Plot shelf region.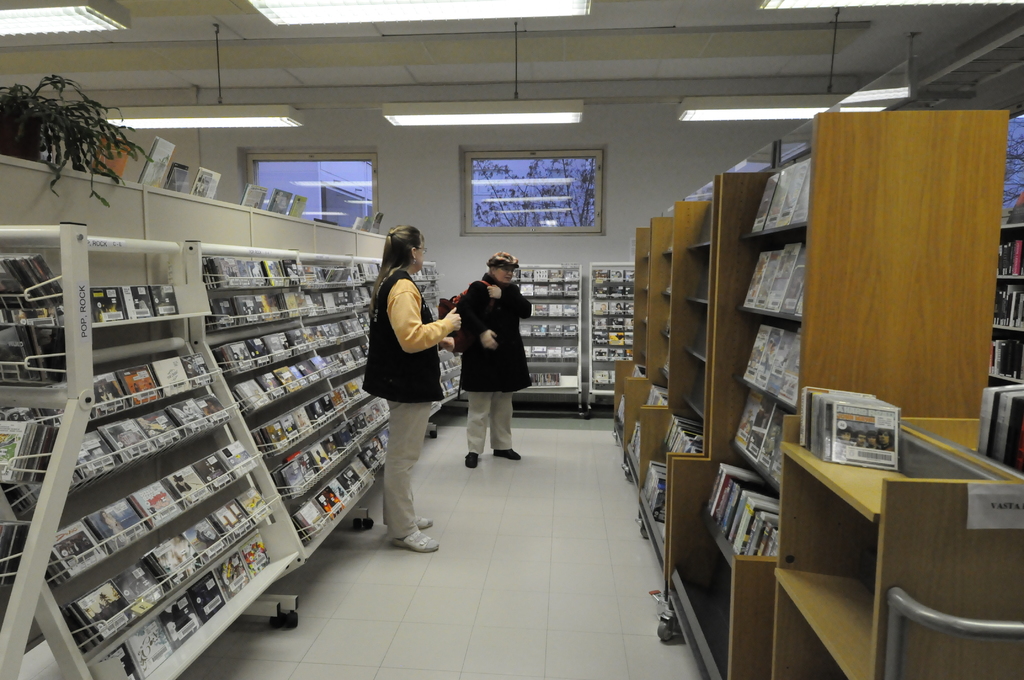
Plotted at x1=676 y1=202 x2=710 y2=423.
